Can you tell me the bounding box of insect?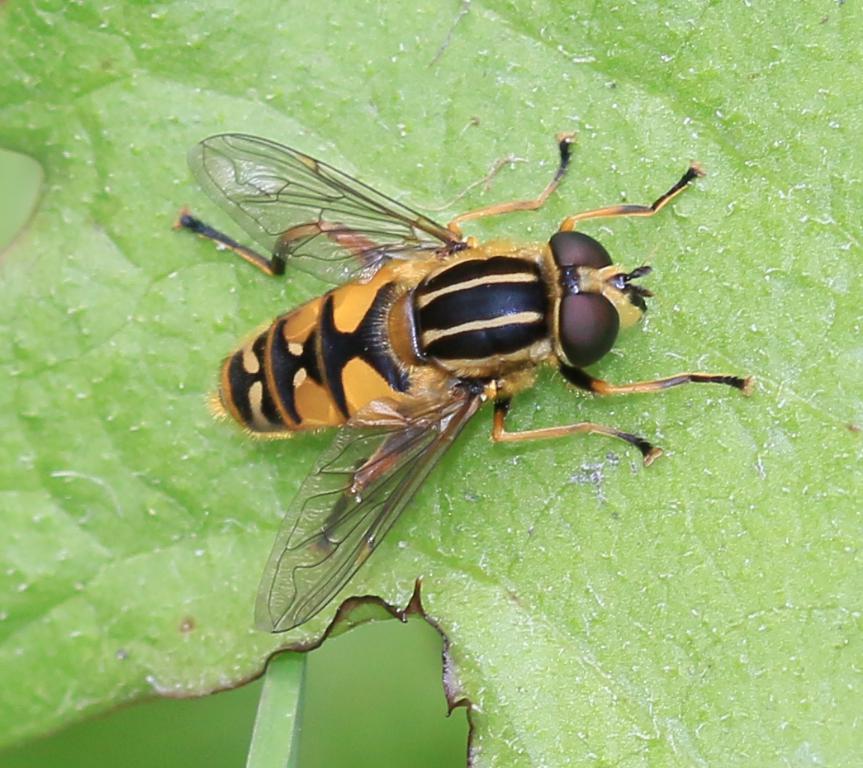
crop(171, 132, 761, 634).
